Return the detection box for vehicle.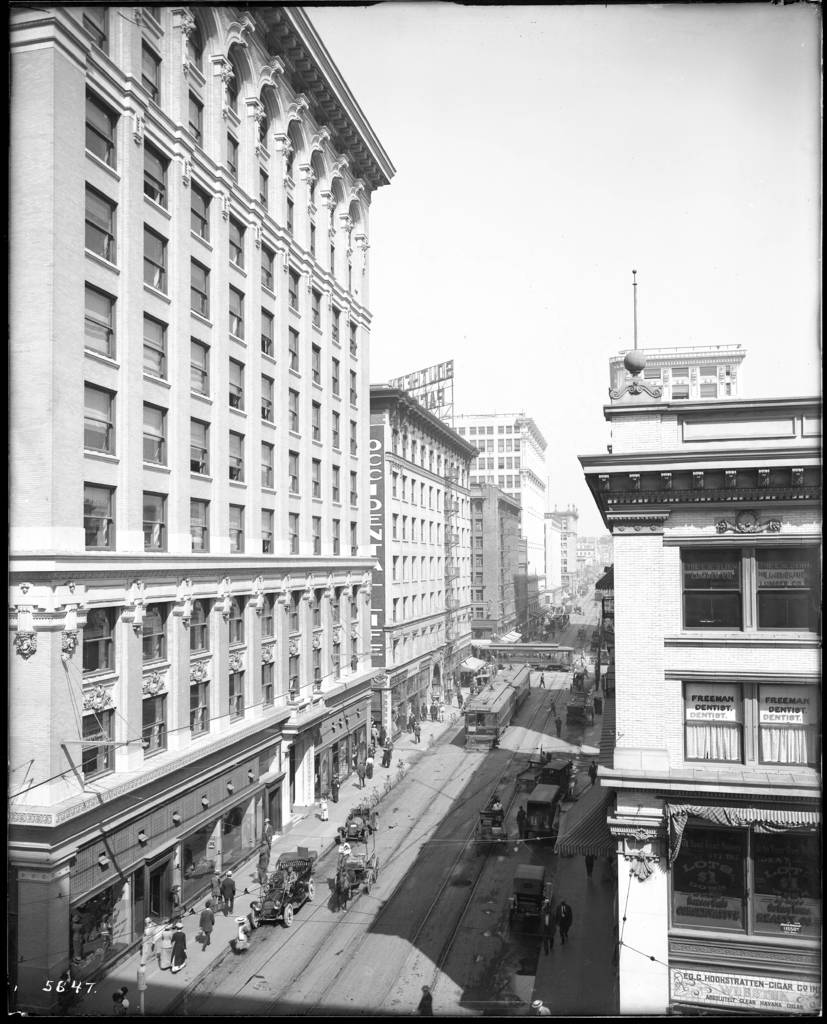
select_region(487, 858, 571, 974).
